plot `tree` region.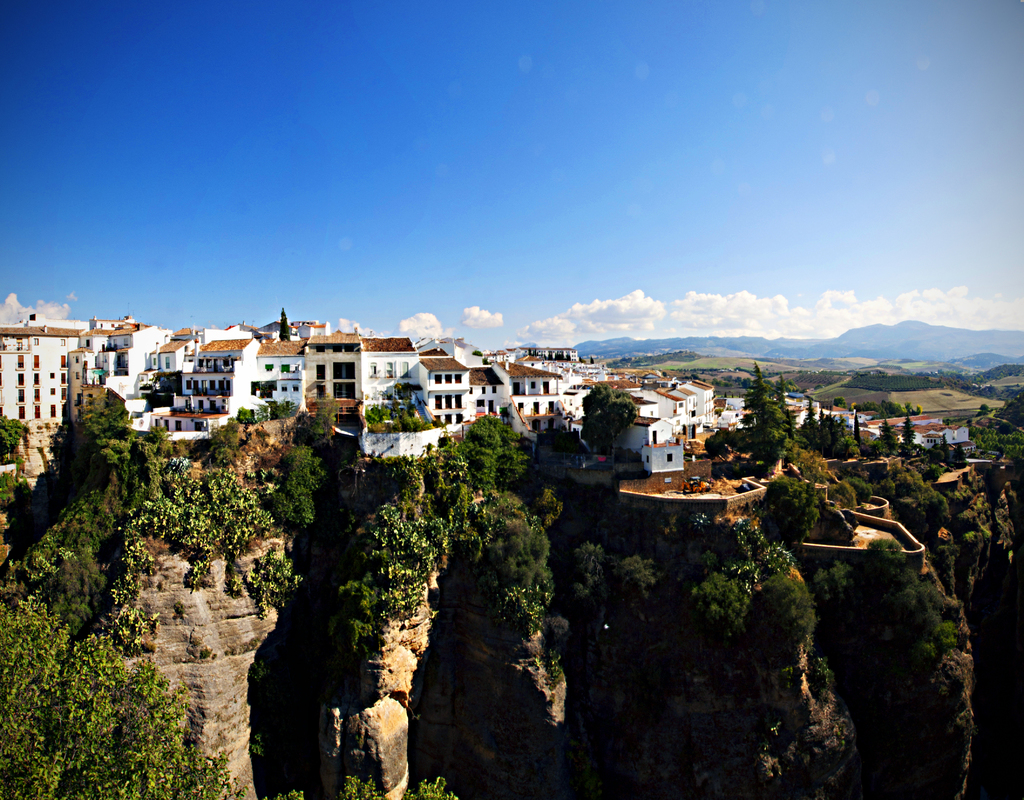
Plotted at detection(976, 402, 993, 412).
